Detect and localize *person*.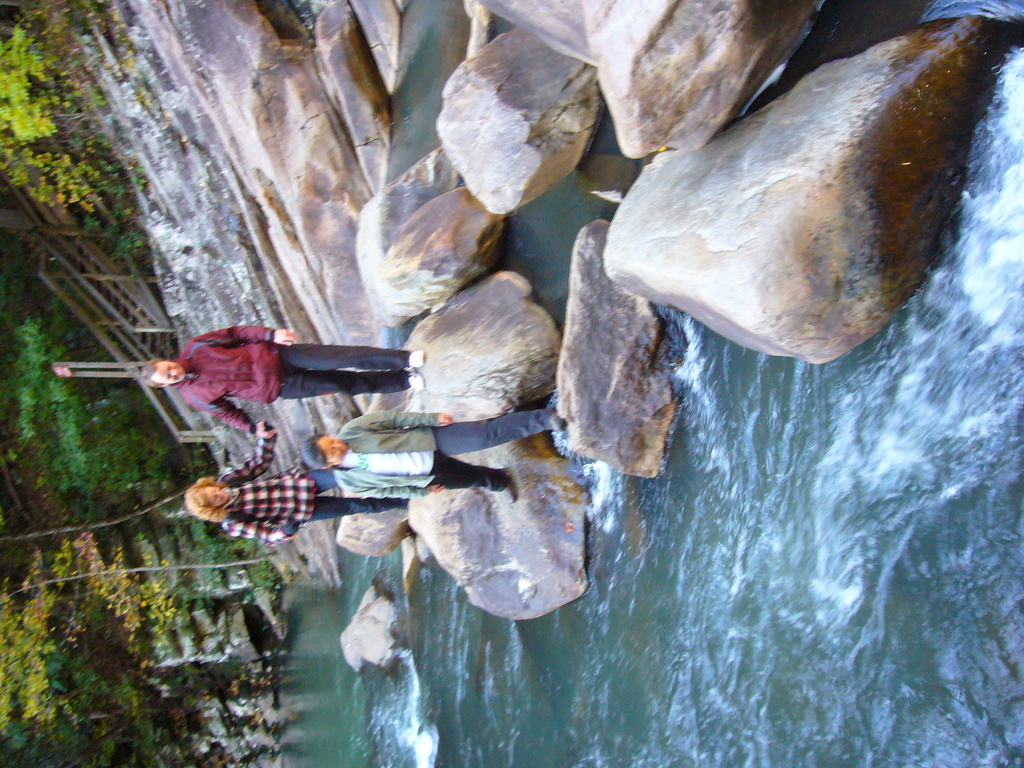
Localized at region(296, 413, 564, 503).
